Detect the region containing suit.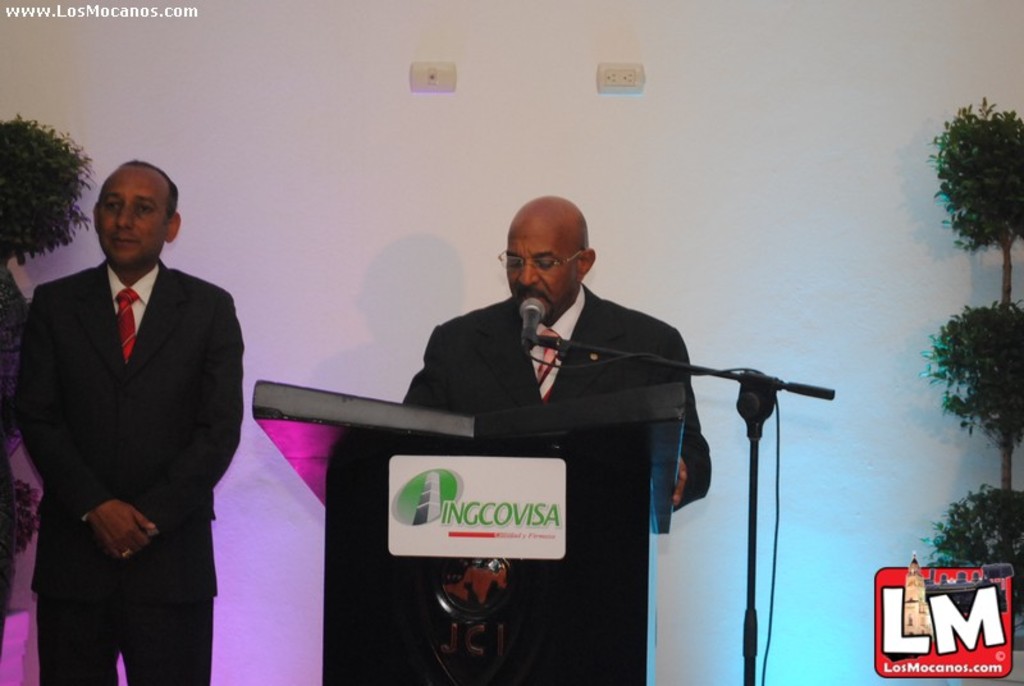
(403,284,712,512).
